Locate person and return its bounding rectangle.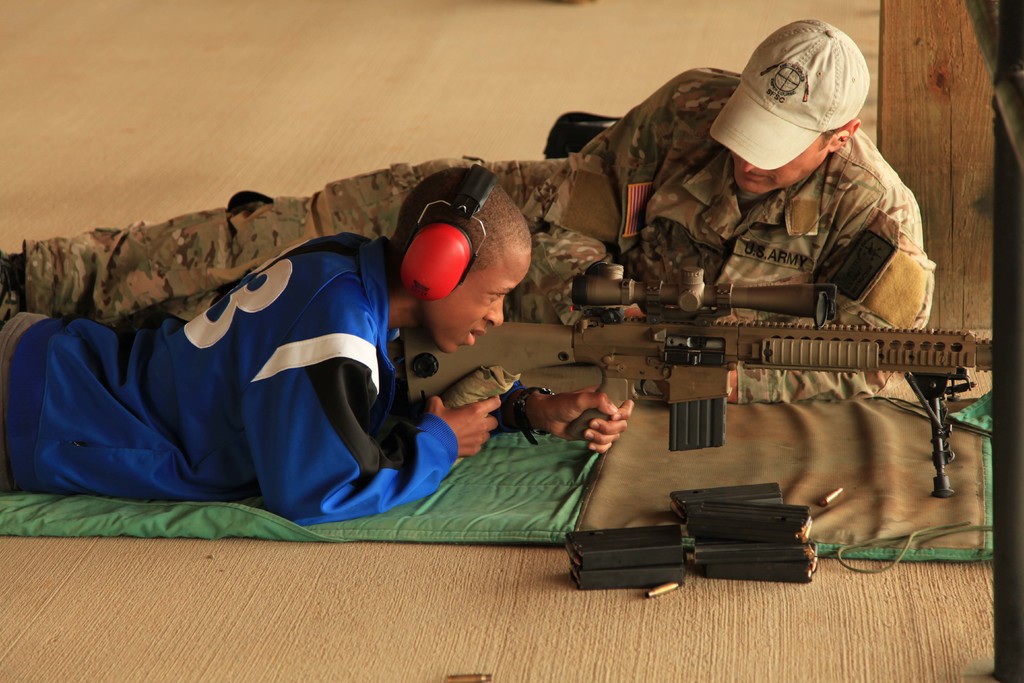
(left=0, top=14, right=943, bottom=402).
